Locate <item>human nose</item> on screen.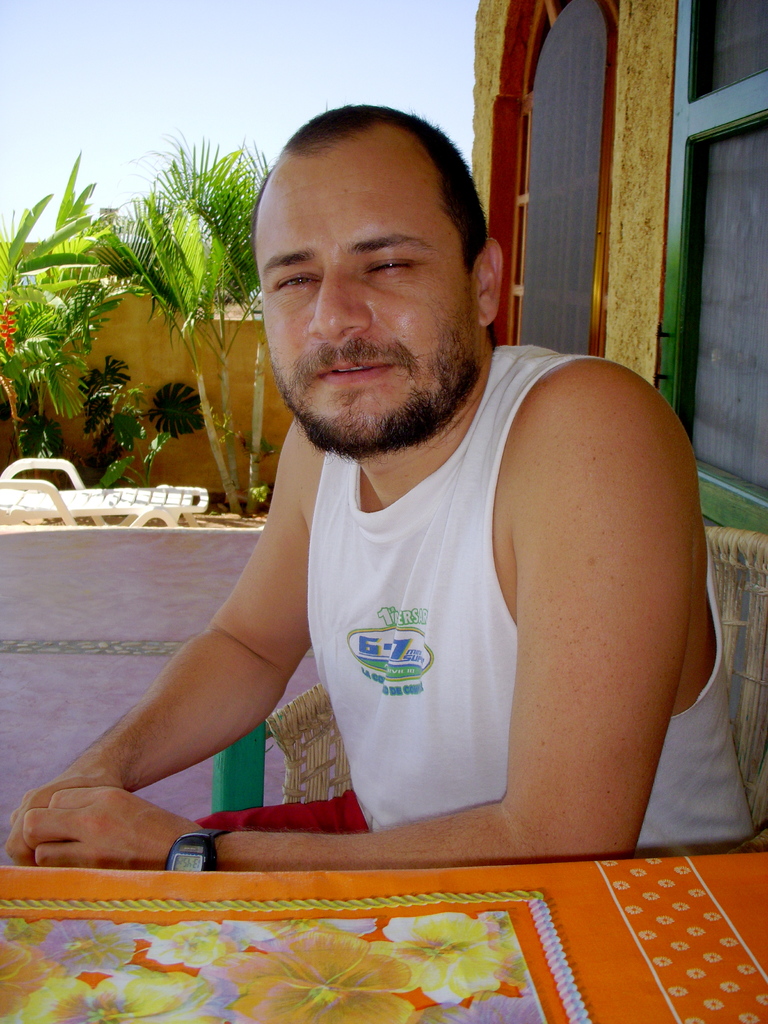
On screen at {"left": 307, "top": 274, "right": 377, "bottom": 339}.
